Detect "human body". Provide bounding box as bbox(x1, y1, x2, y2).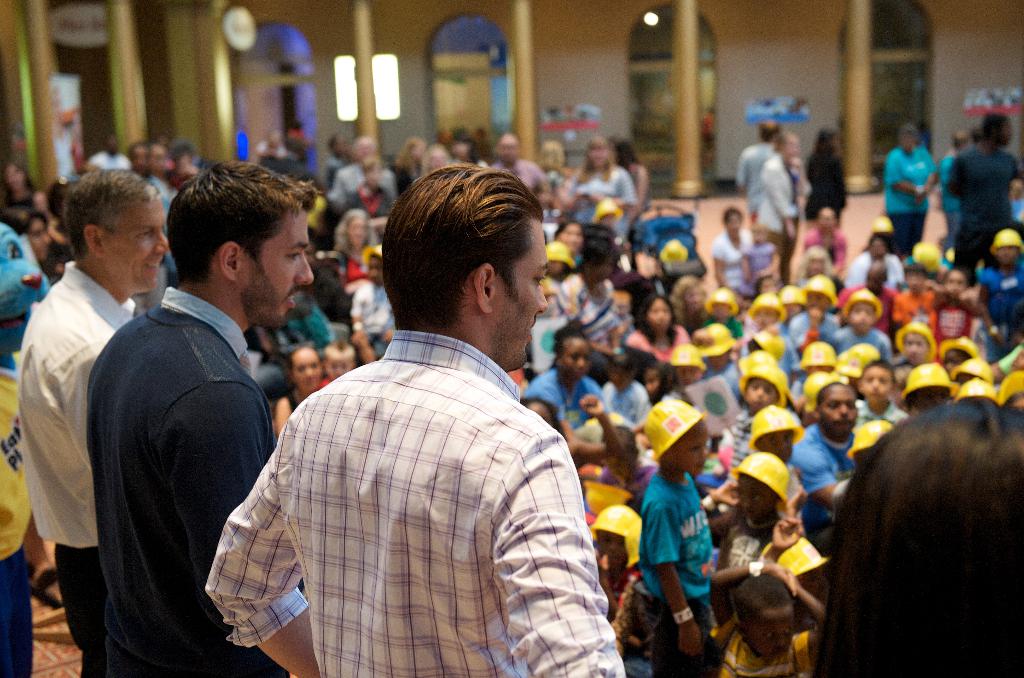
bbox(206, 332, 626, 677).
